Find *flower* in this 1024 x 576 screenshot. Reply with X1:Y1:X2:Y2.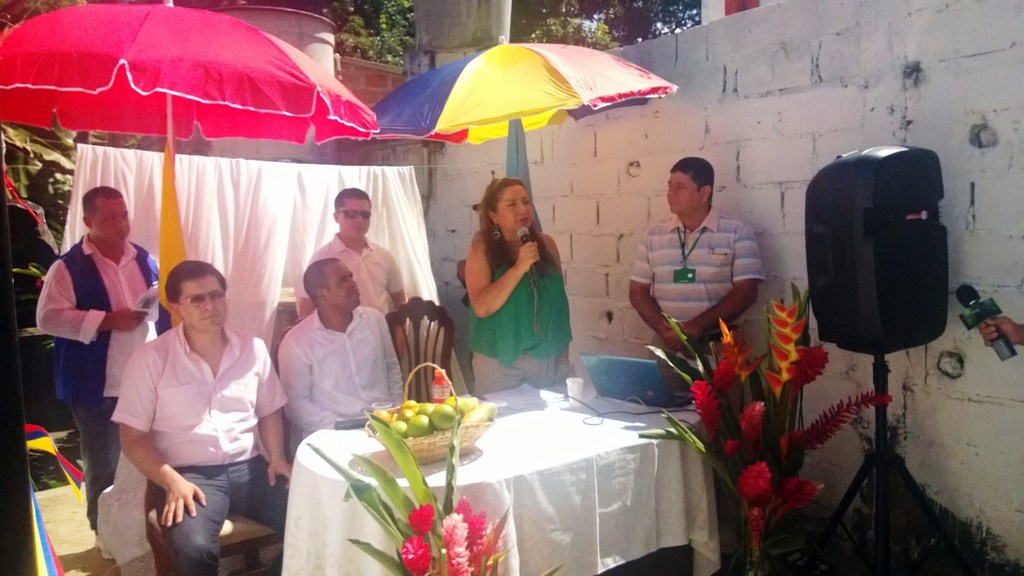
464:501:489:555.
